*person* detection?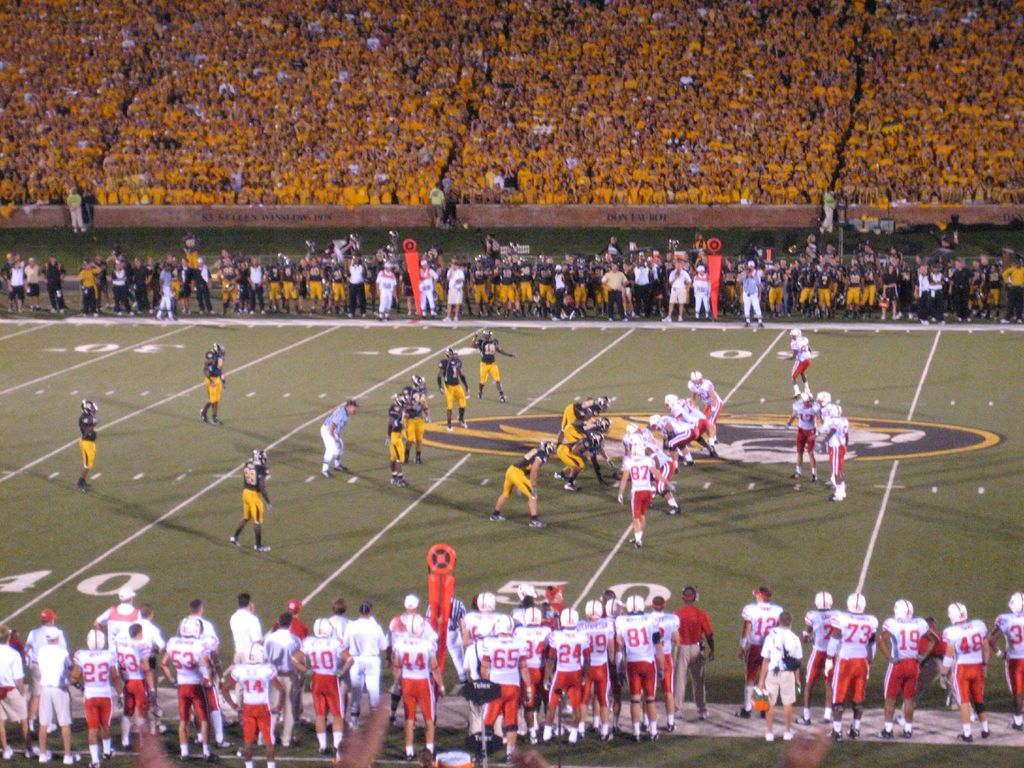
bbox=[400, 372, 431, 450]
